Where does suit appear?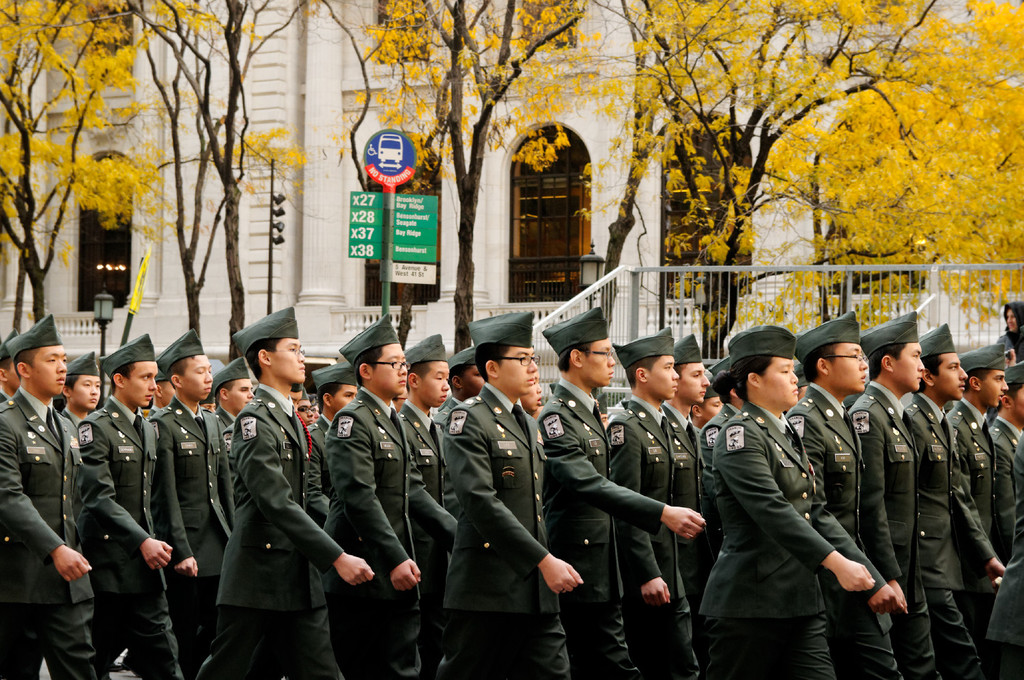
Appears at box=[666, 402, 711, 679].
